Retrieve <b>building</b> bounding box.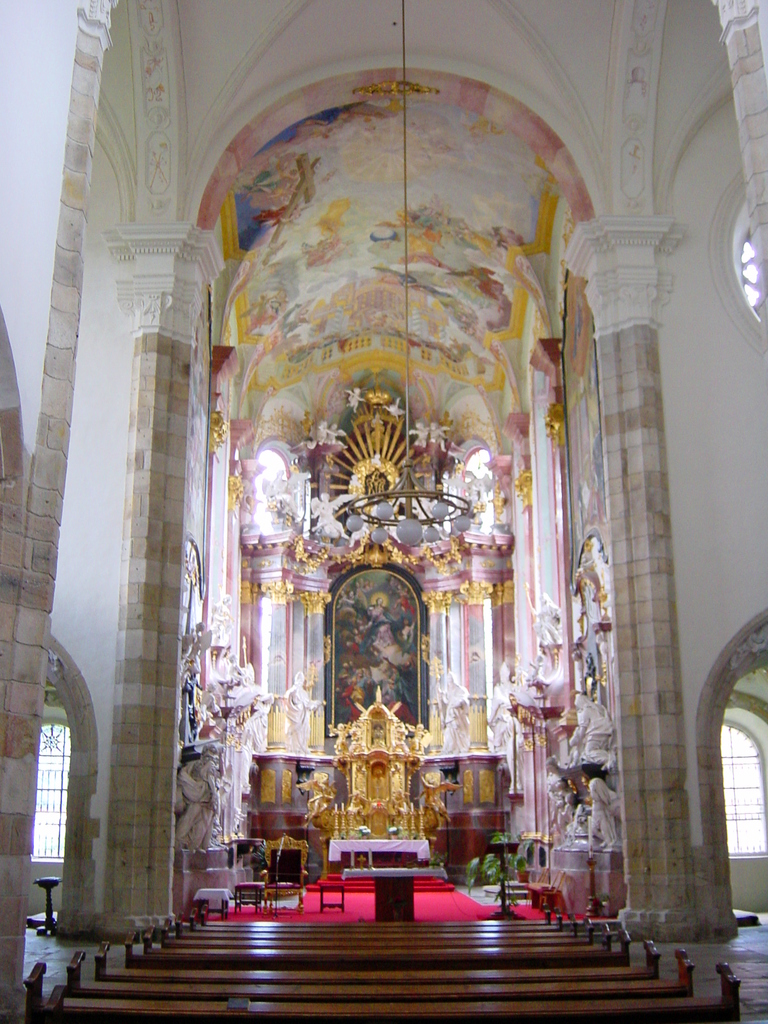
Bounding box: box(0, 0, 767, 1023).
